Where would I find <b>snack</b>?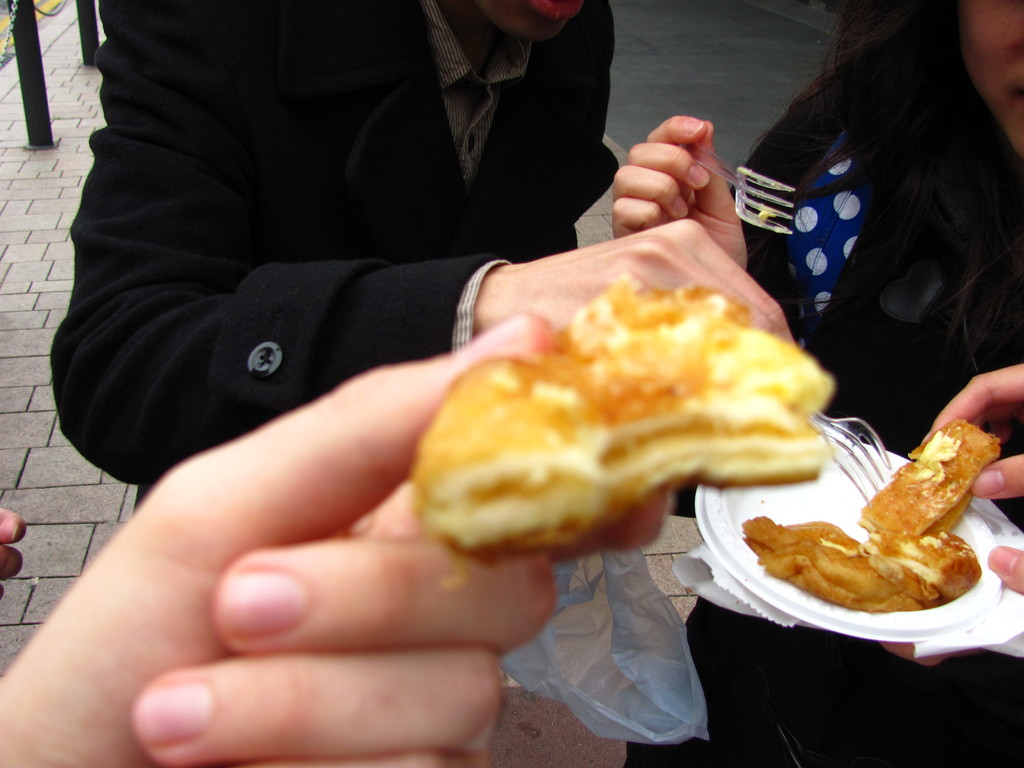
At 856 525 986 602.
